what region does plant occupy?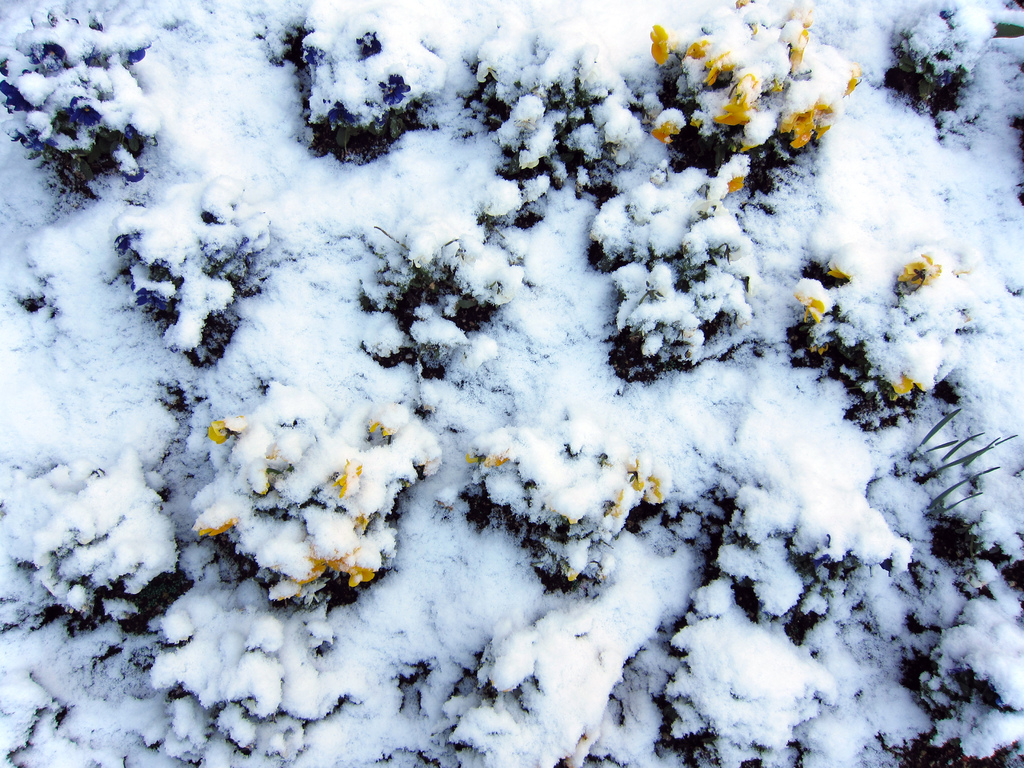
{"x1": 470, "y1": 19, "x2": 655, "y2": 173}.
